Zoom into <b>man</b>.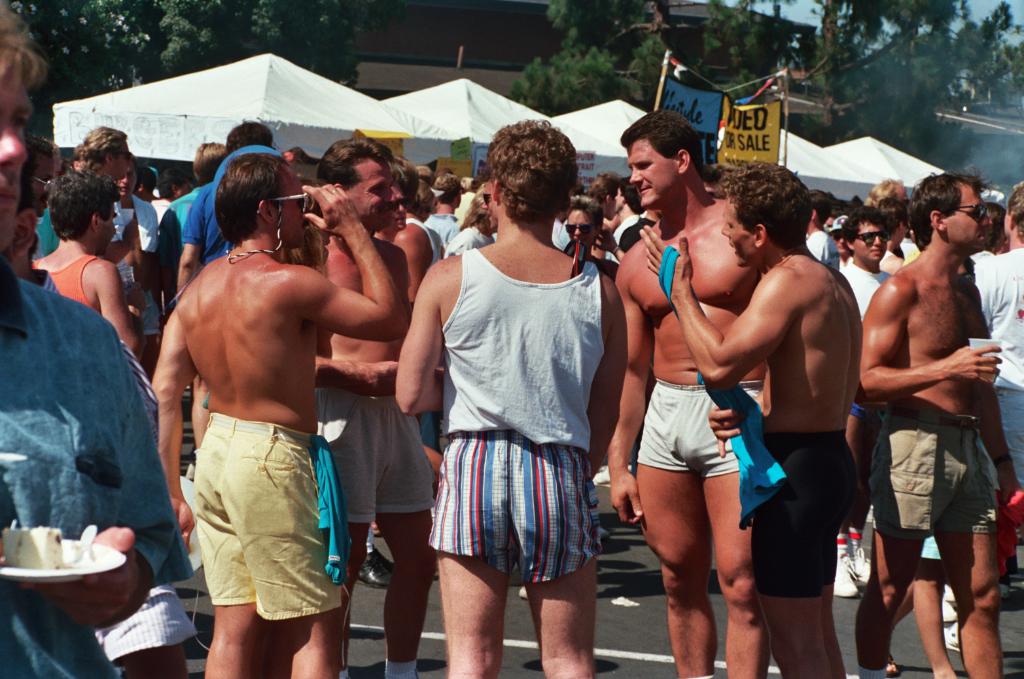
Zoom target: l=869, t=175, r=920, b=223.
